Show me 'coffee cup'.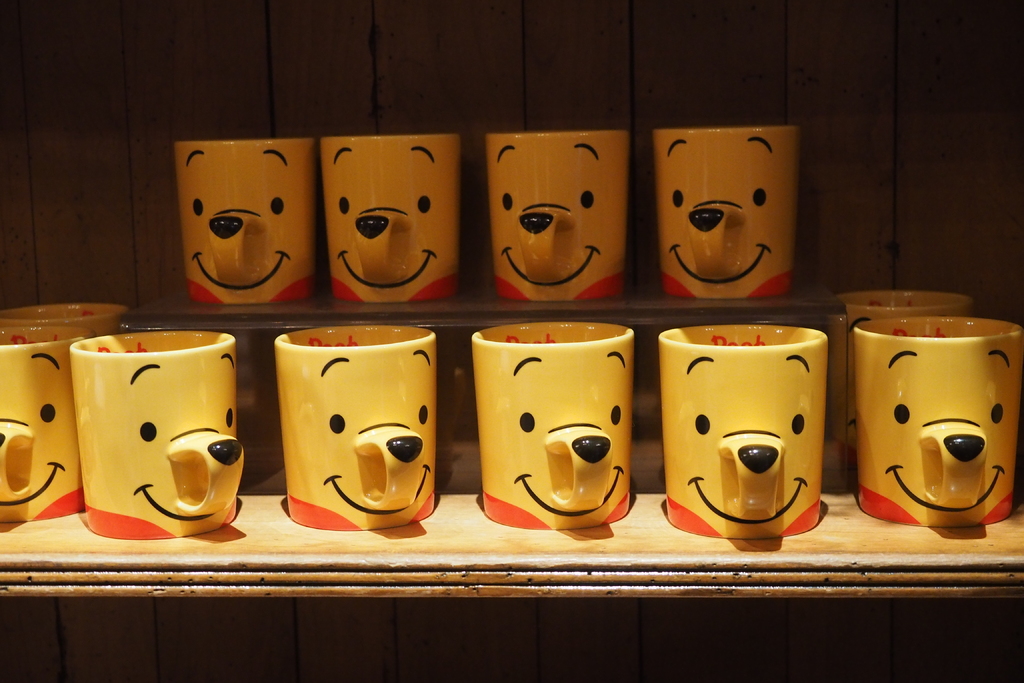
'coffee cup' is here: box(484, 135, 630, 300).
